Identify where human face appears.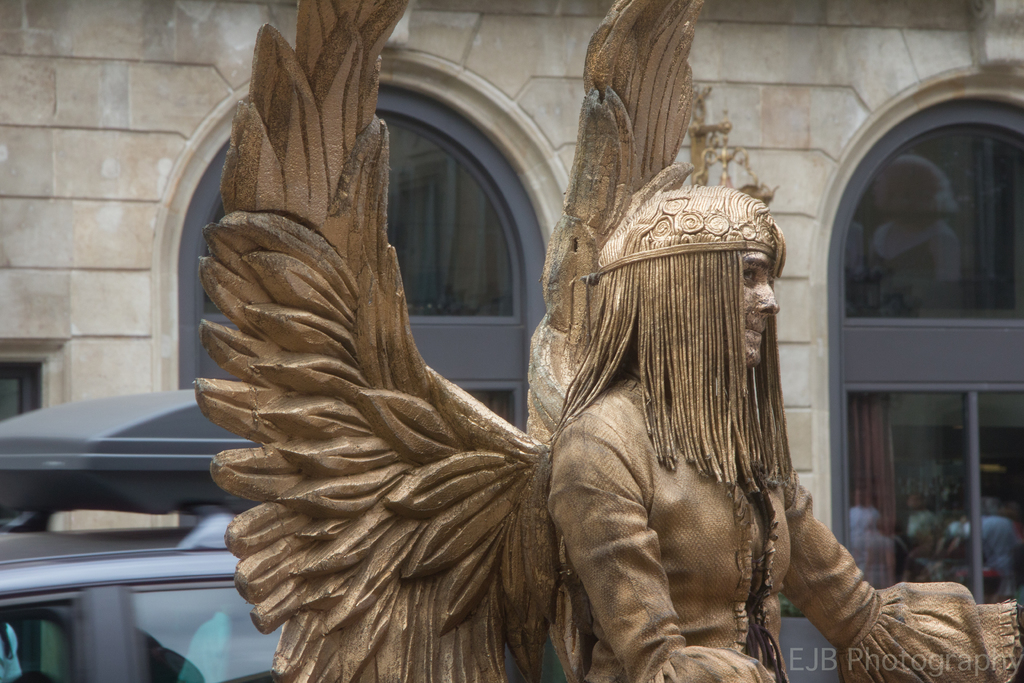
Appears at 740:248:780:368.
